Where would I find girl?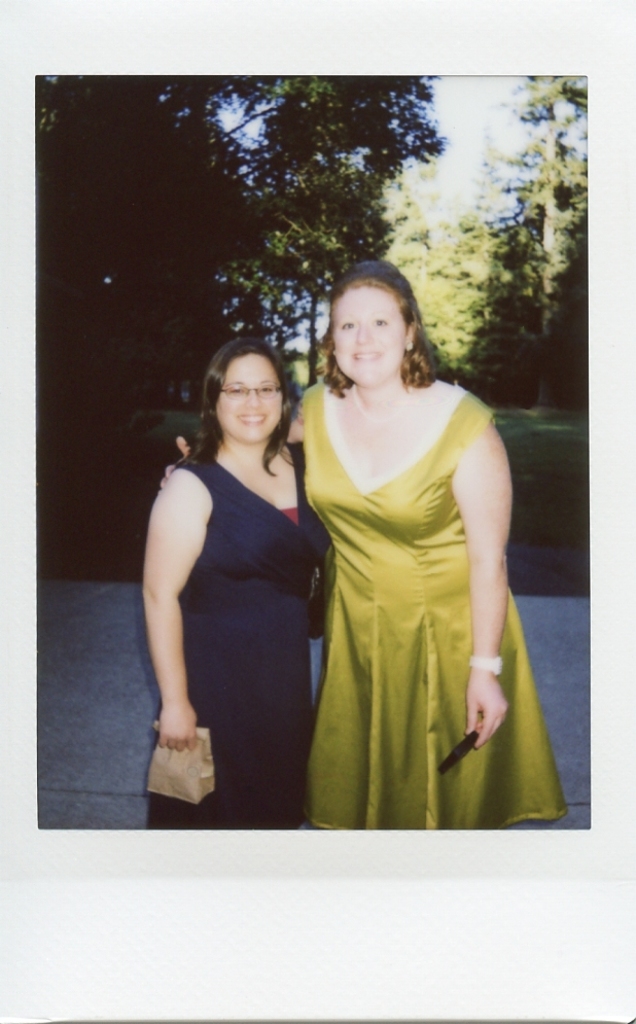
At 148:342:302:824.
